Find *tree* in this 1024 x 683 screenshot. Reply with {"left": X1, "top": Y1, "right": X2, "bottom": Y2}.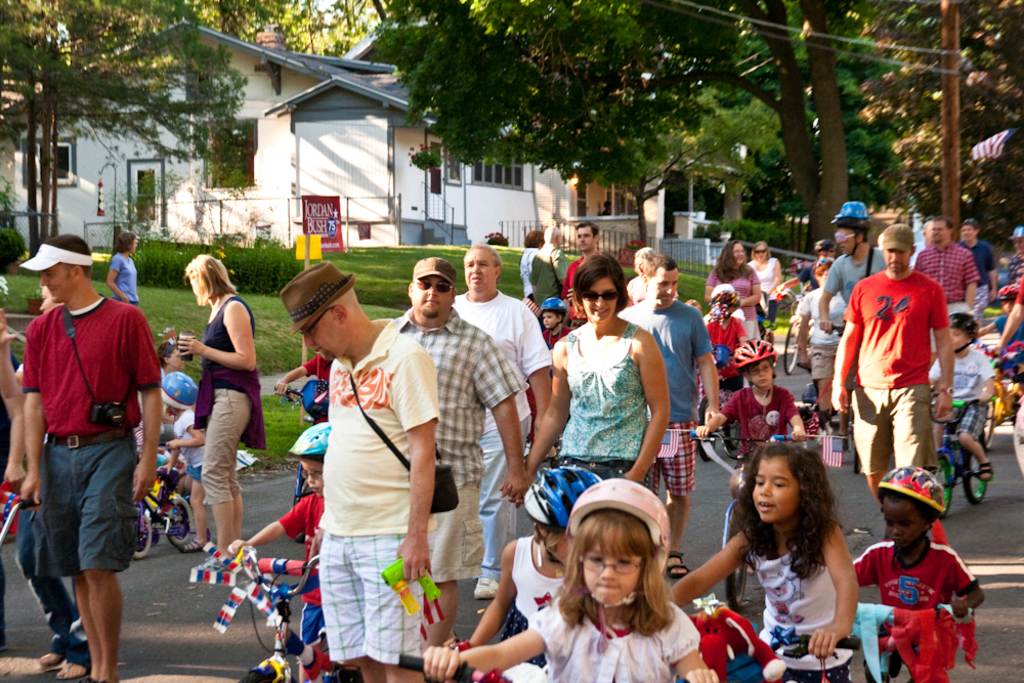
{"left": 368, "top": 0, "right": 783, "bottom": 262}.
